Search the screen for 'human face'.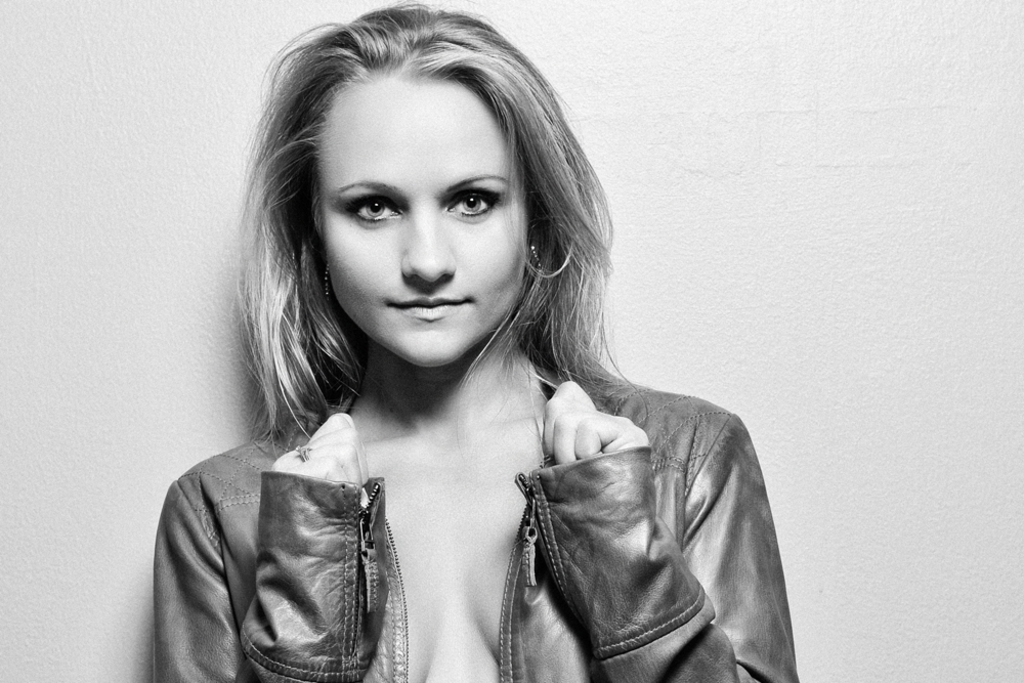
Found at <bbox>303, 81, 541, 358</bbox>.
